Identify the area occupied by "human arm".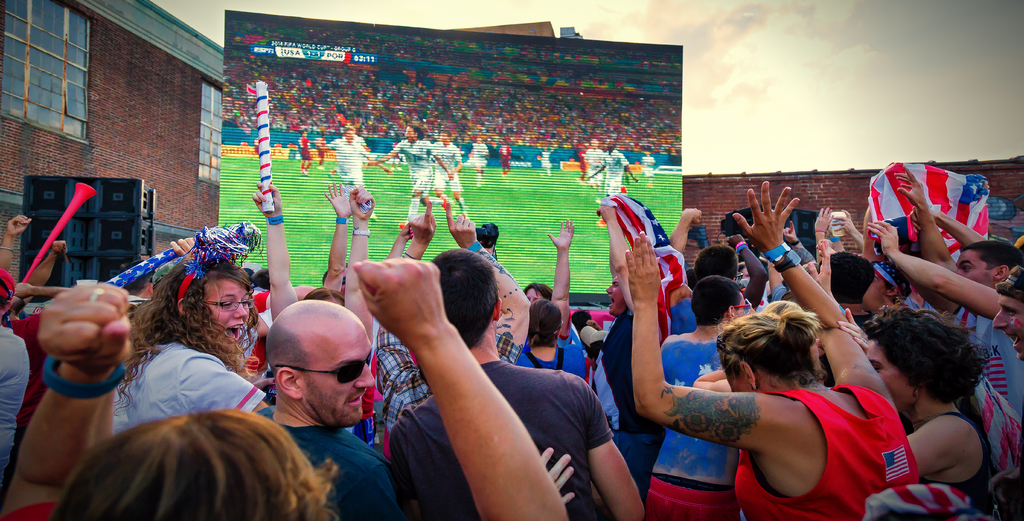
Area: 319, 176, 346, 290.
